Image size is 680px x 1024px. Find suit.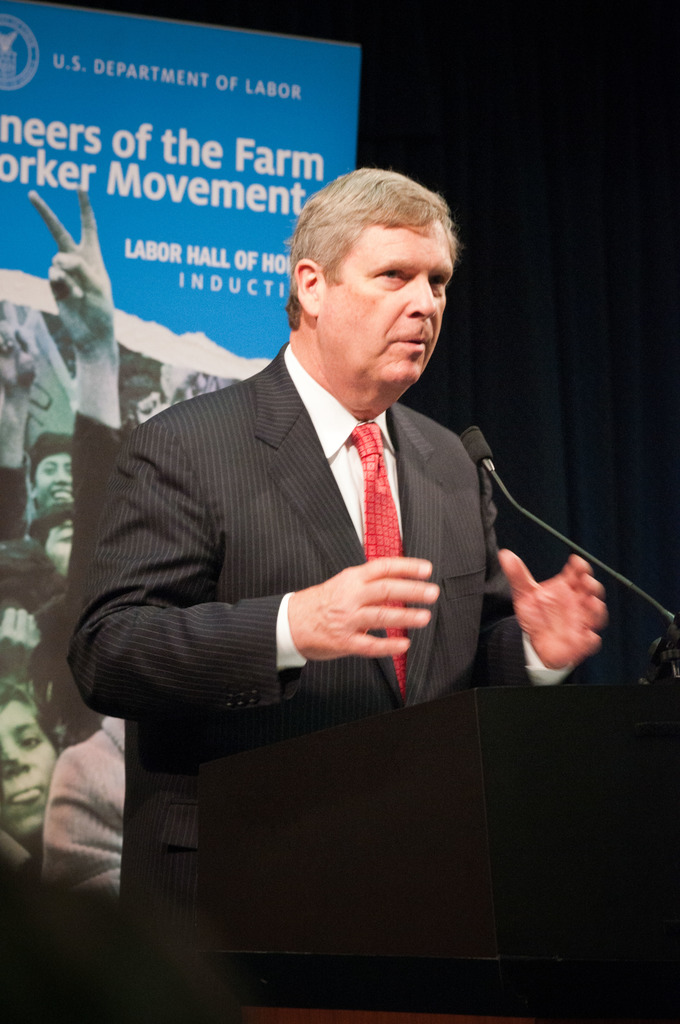
[107, 212, 574, 892].
